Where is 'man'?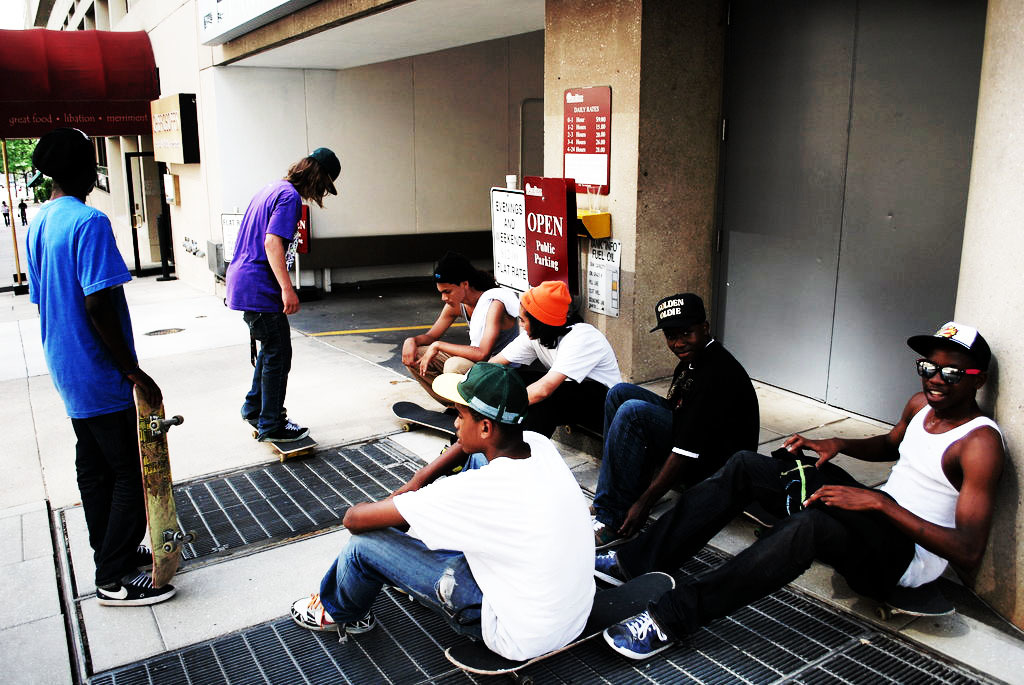
[222, 146, 341, 441].
